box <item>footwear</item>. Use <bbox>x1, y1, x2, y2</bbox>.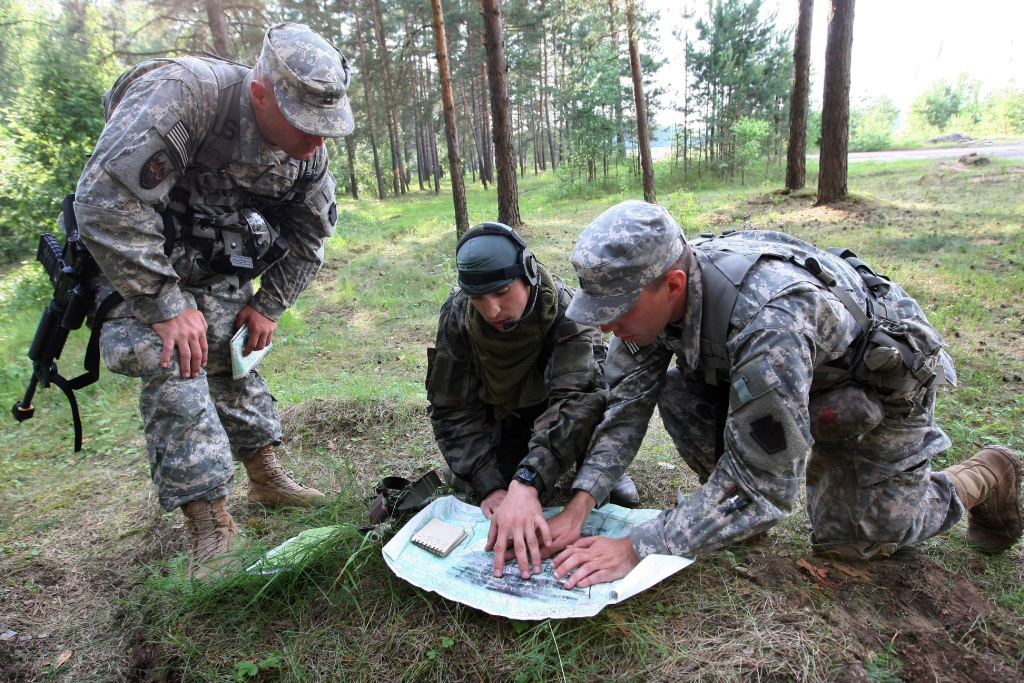
<bbox>180, 492, 245, 583</bbox>.
